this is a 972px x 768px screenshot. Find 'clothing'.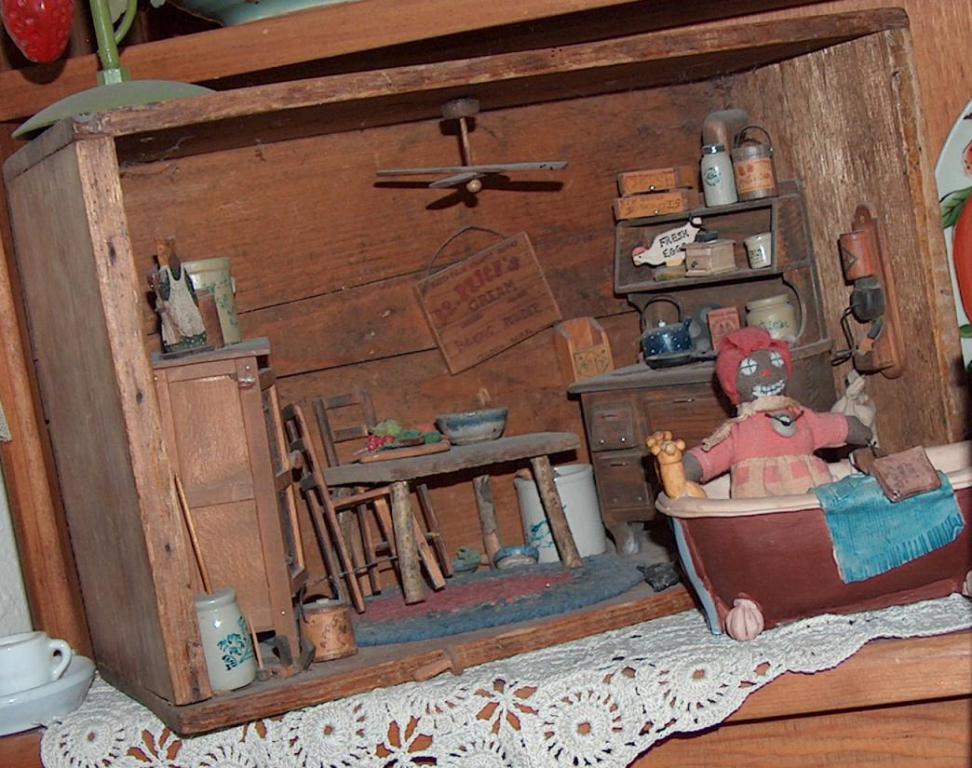
Bounding box: rect(159, 263, 208, 360).
